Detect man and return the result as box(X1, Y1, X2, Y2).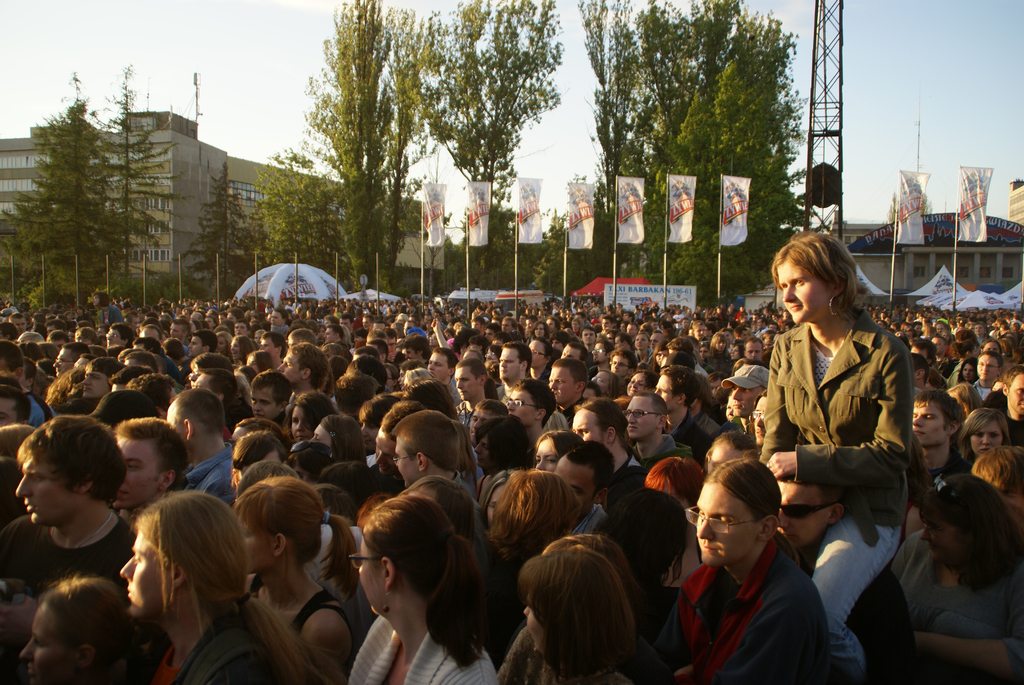
box(913, 360, 932, 389).
